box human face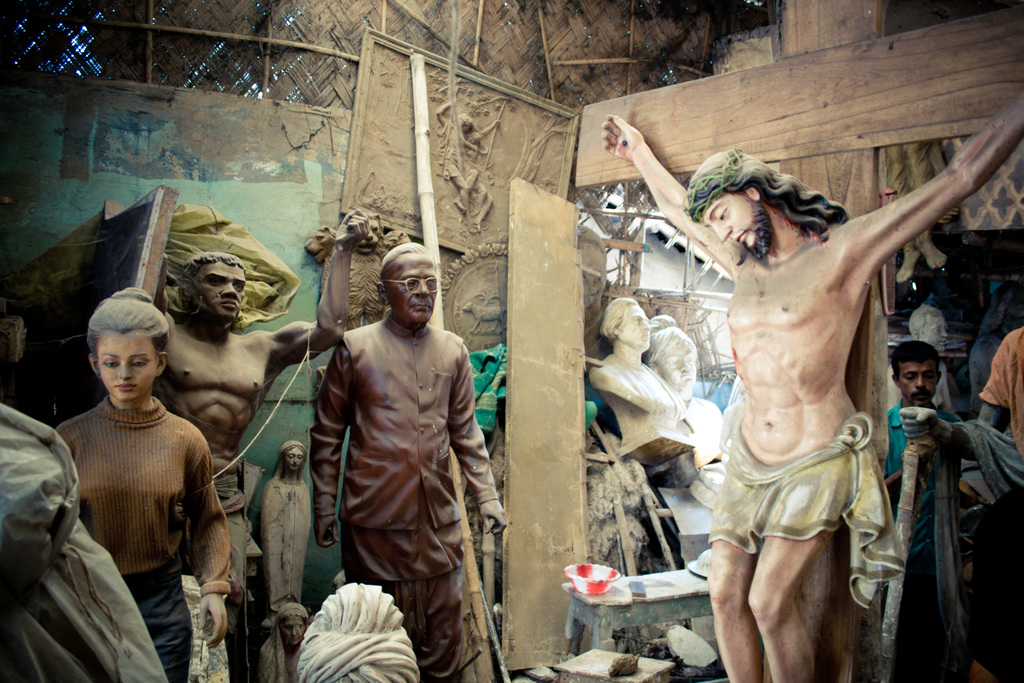
BBox(691, 188, 762, 250)
